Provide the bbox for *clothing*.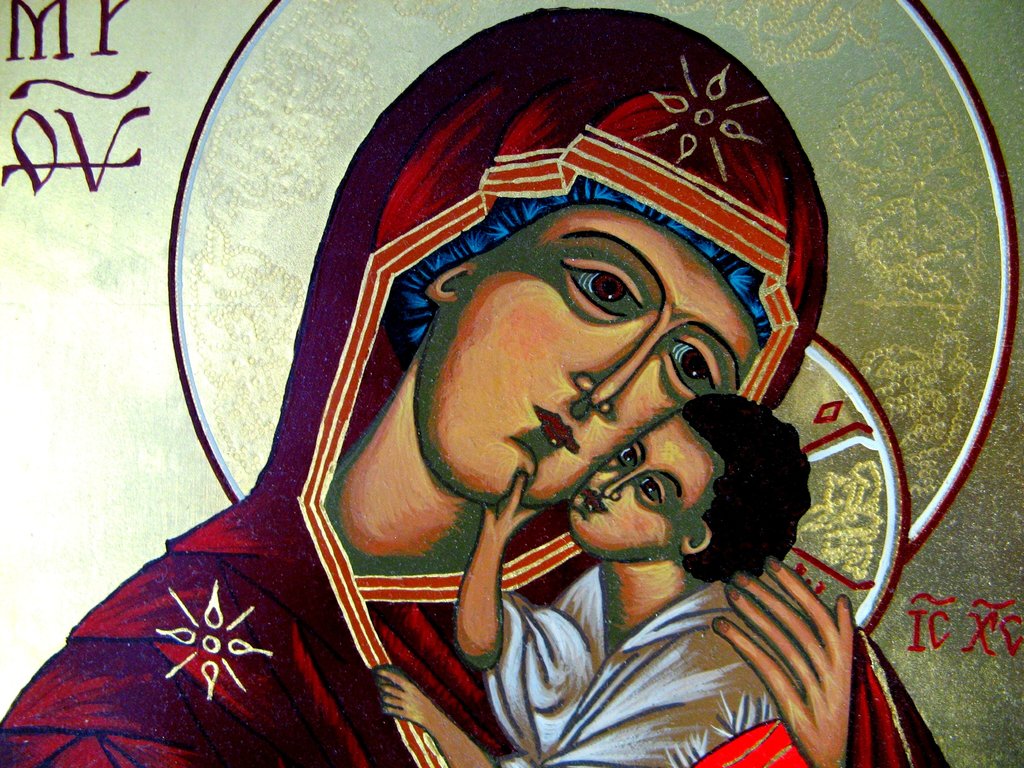
{"left": 404, "top": 444, "right": 901, "bottom": 752}.
